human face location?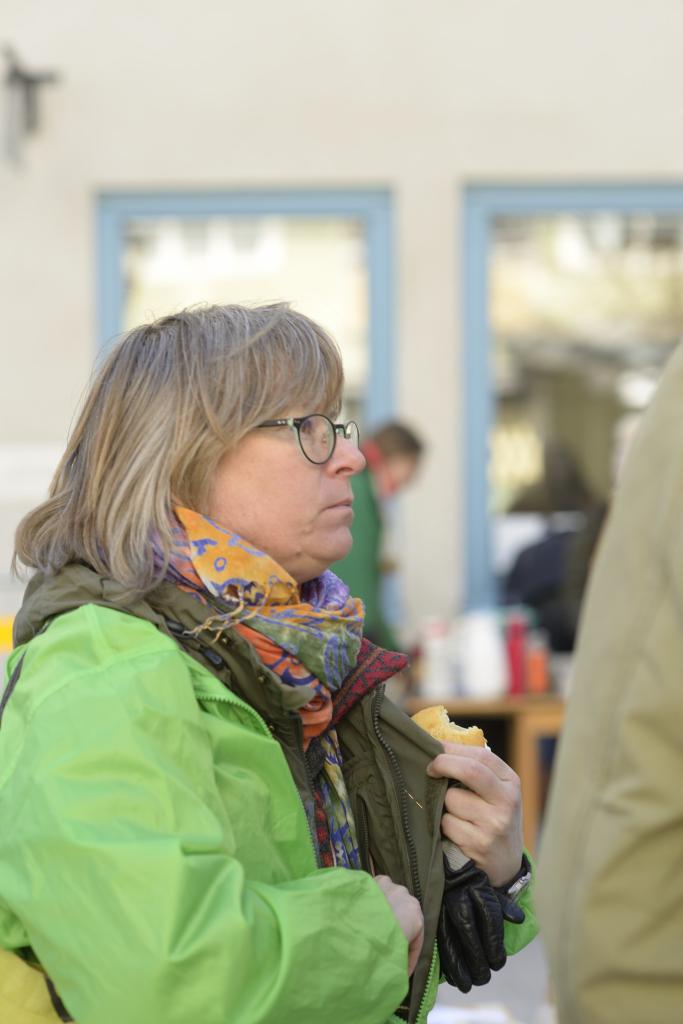
bbox=(394, 454, 422, 484)
